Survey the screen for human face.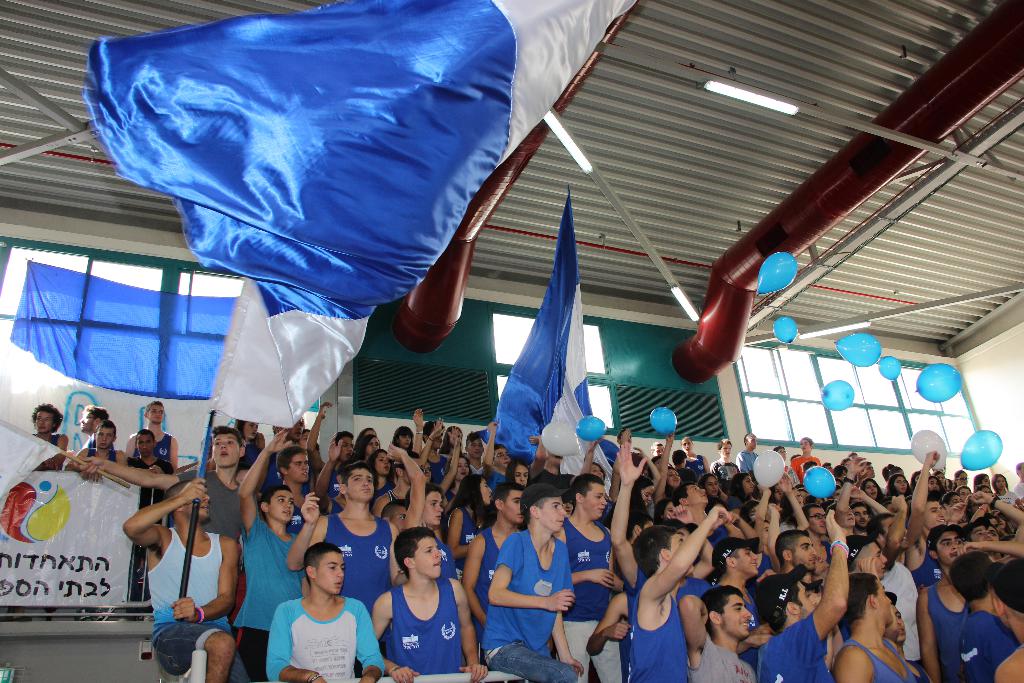
Survey found: 956,472,968,486.
